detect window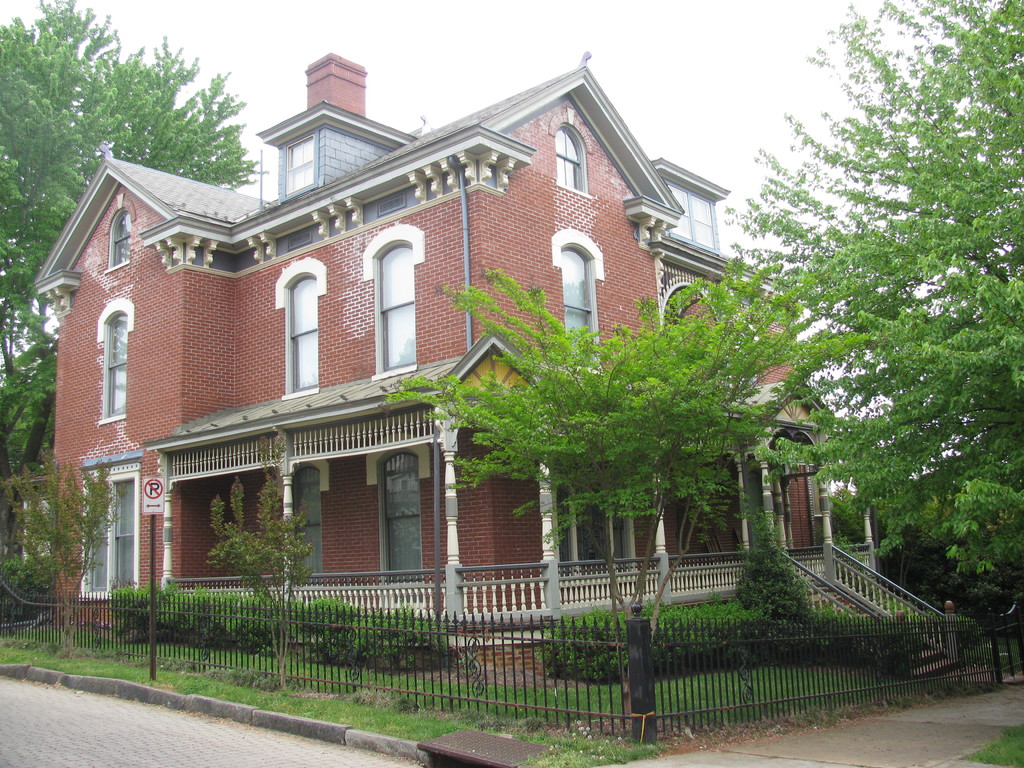
115,476,135,582
